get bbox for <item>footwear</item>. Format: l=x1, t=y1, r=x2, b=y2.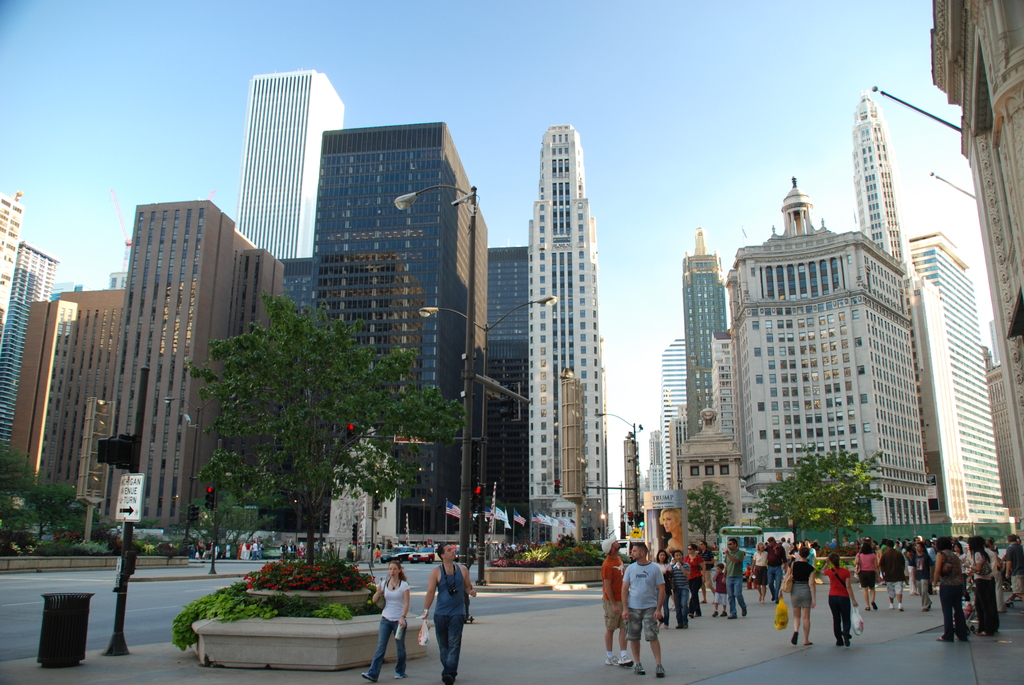
l=976, t=630, r=989, b=635.
